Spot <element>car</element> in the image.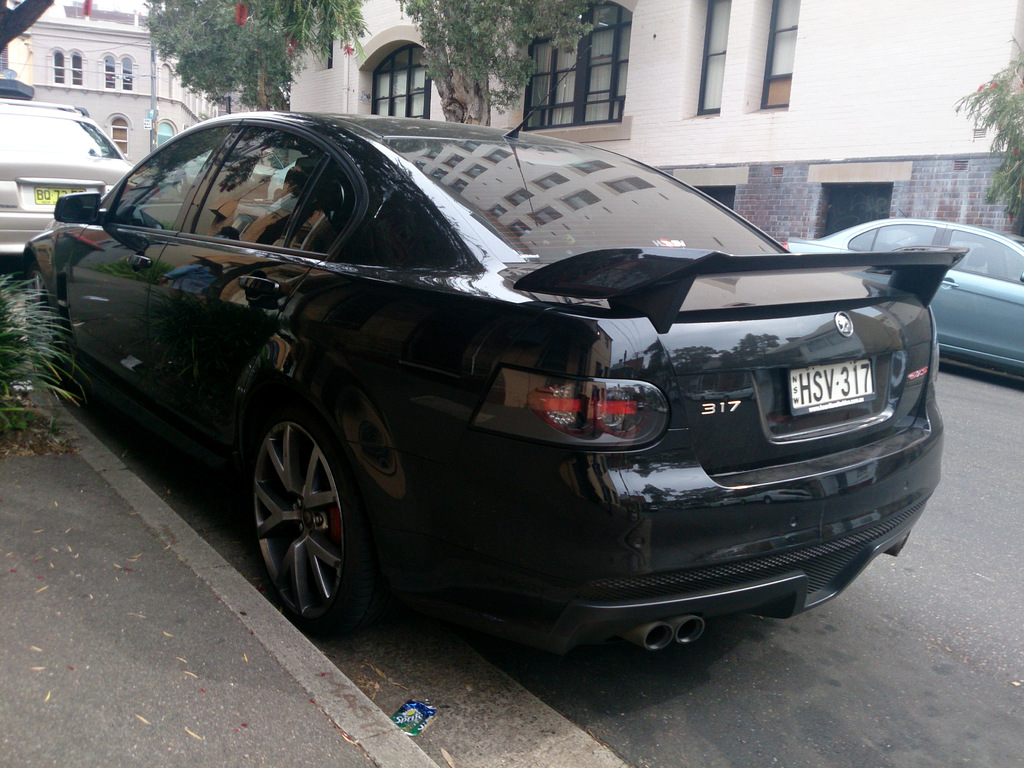
<element>car</element> found at x1=0 y1=106 x2=140 y2=246.
